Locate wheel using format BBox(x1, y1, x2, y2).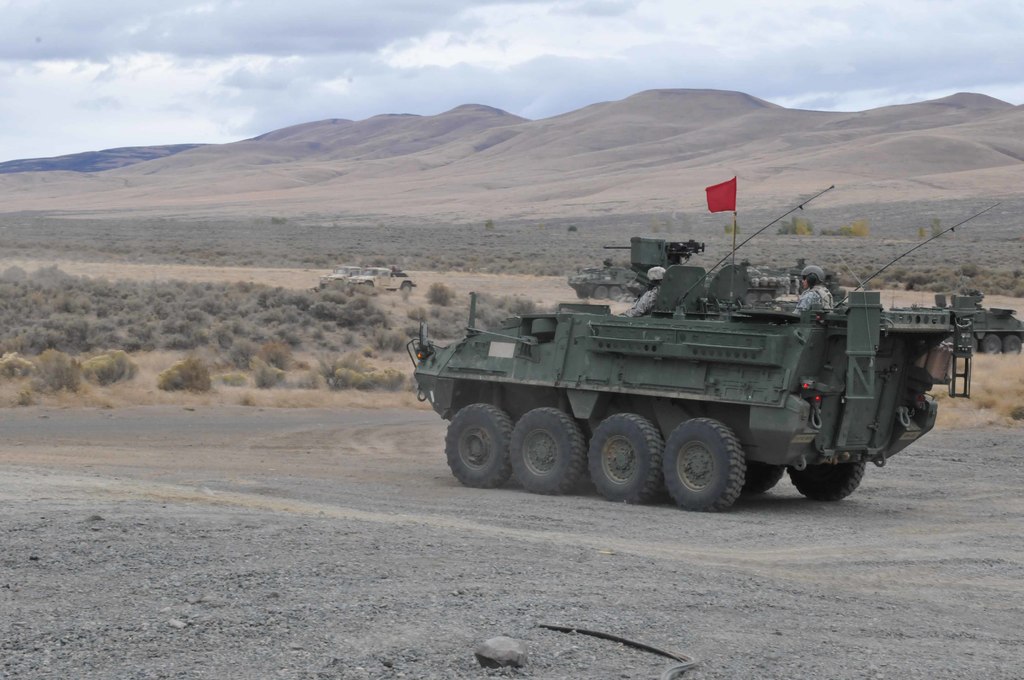
BBox(786, 451, 863, 498).
